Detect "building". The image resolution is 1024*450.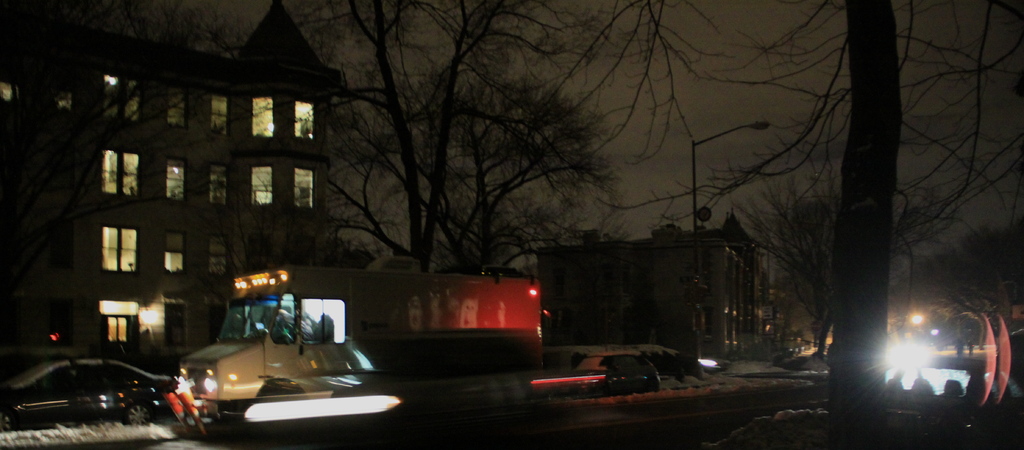
l=532, t=206, r=763, b=364.
